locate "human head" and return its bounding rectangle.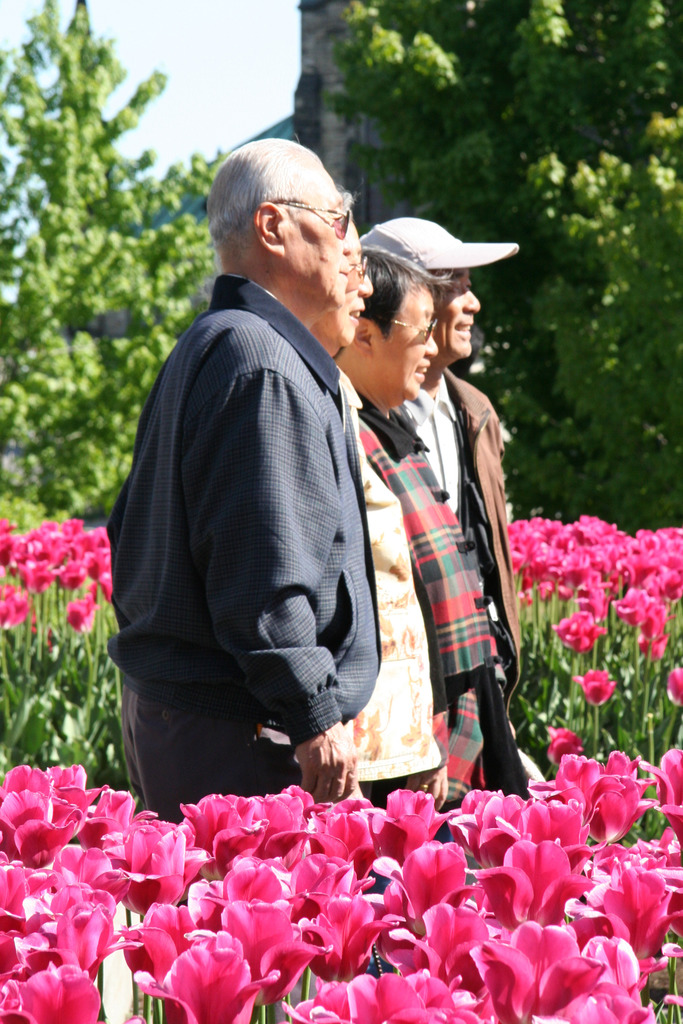
(206, 137, 366, 291).
